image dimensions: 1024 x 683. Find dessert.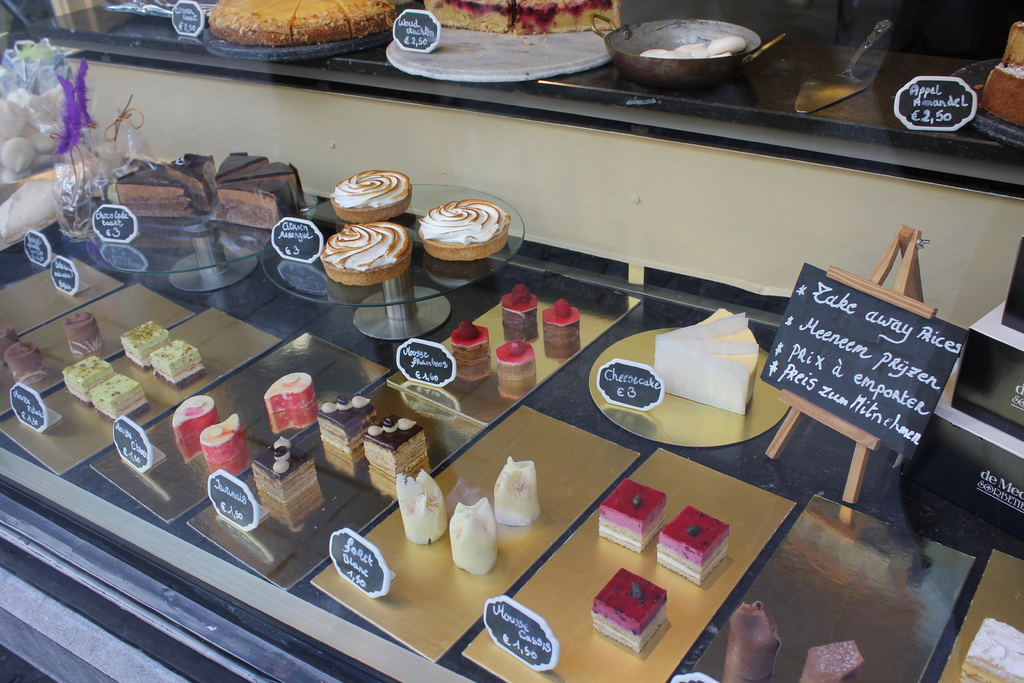
(left=199, top=413, right=243, bottom=465).
